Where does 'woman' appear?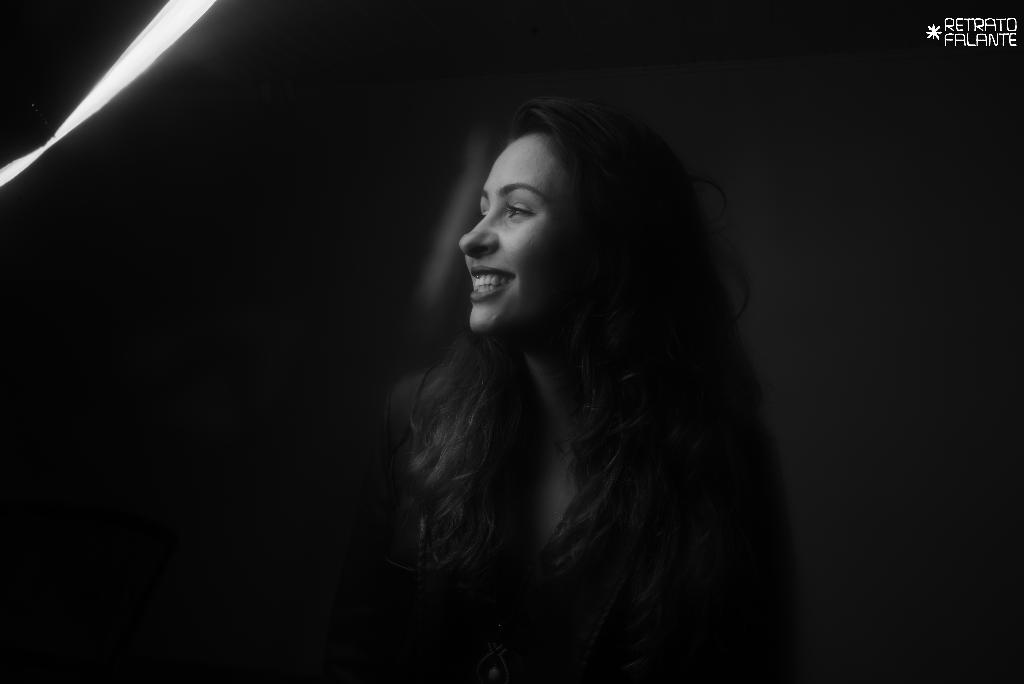
Appears at (354,51,781,680).
